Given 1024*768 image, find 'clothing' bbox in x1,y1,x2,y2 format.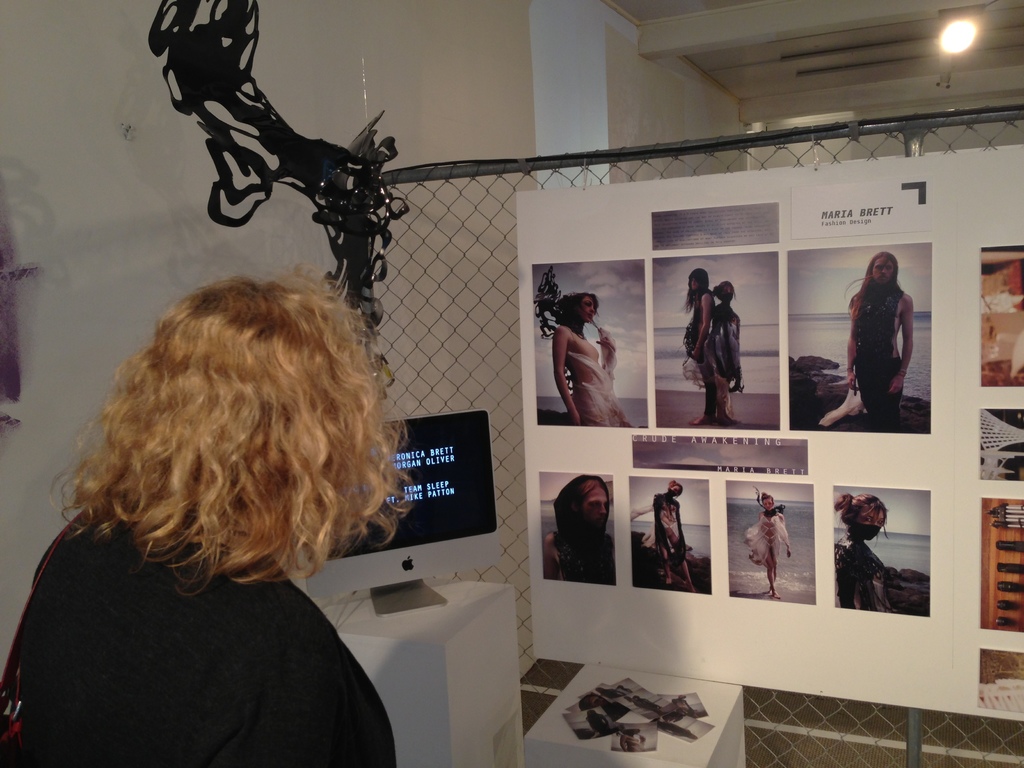
29,495,401,754.
